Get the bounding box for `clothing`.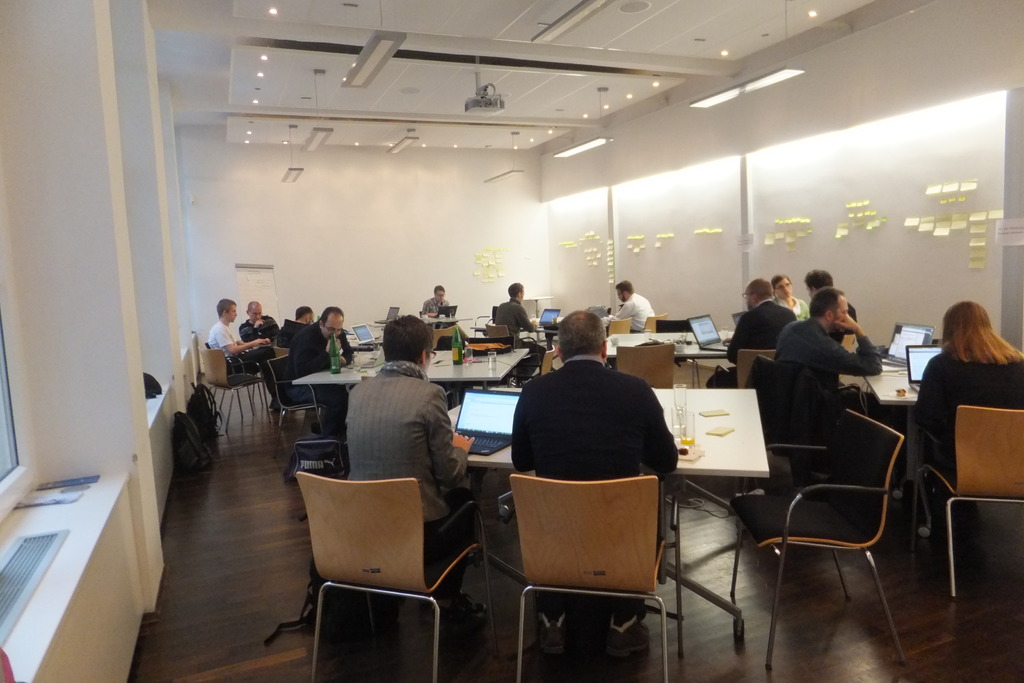
x1=237, y1=310, x2=286, y2=347.
